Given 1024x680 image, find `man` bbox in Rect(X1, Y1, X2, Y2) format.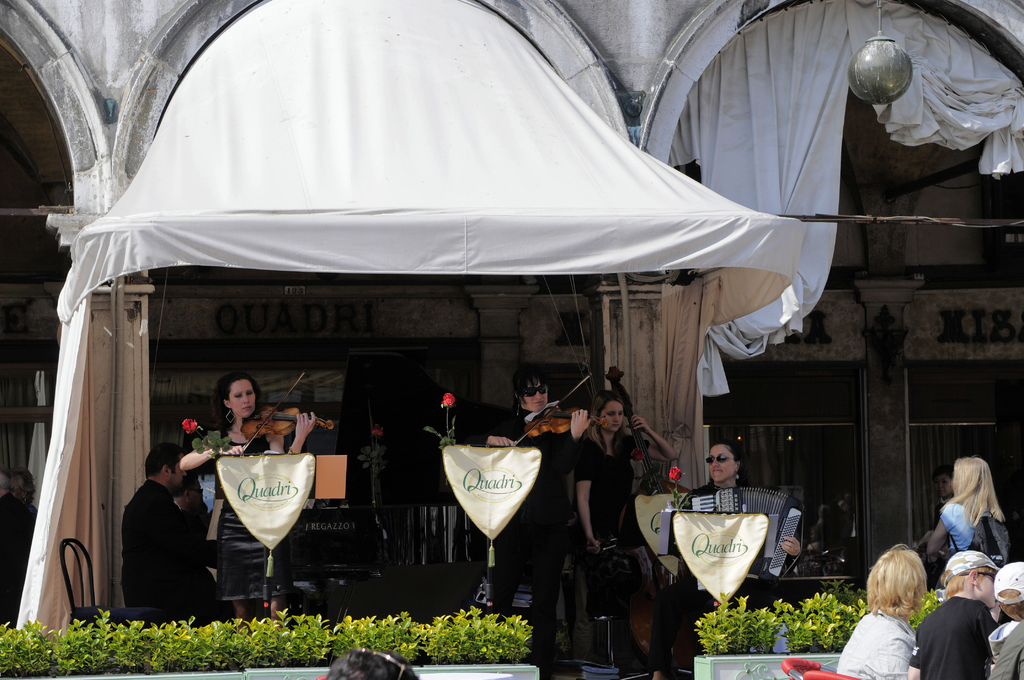
Rect(115, 432, 214, 627).
